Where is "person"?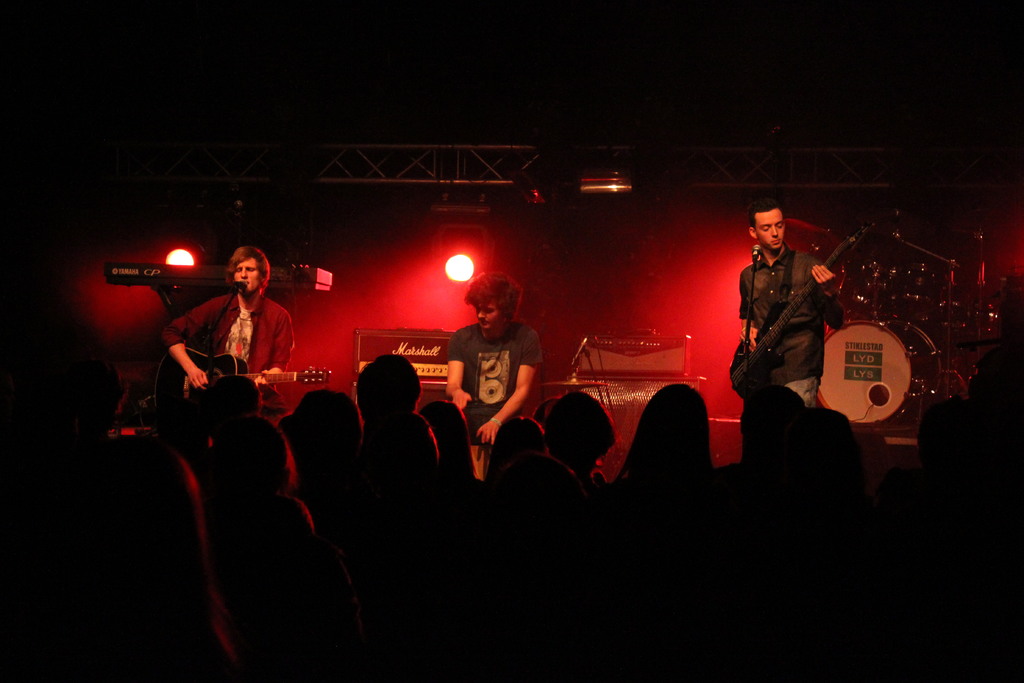
box=[443, 263, 544, 464].
